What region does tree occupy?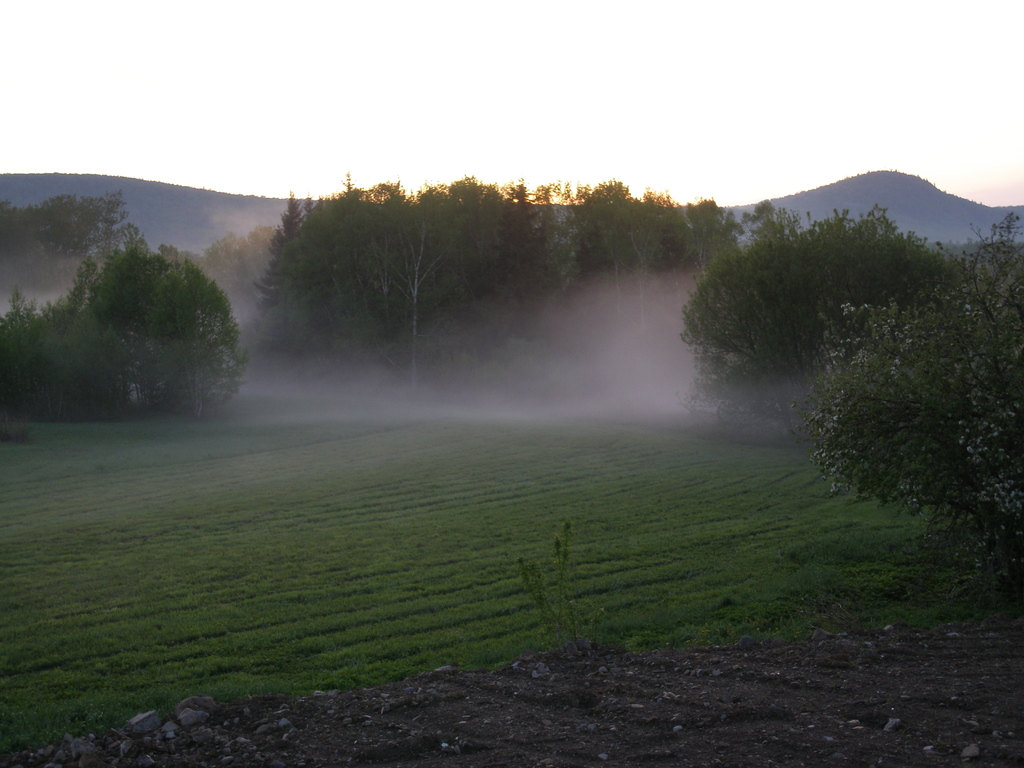
44/221/243/428.
